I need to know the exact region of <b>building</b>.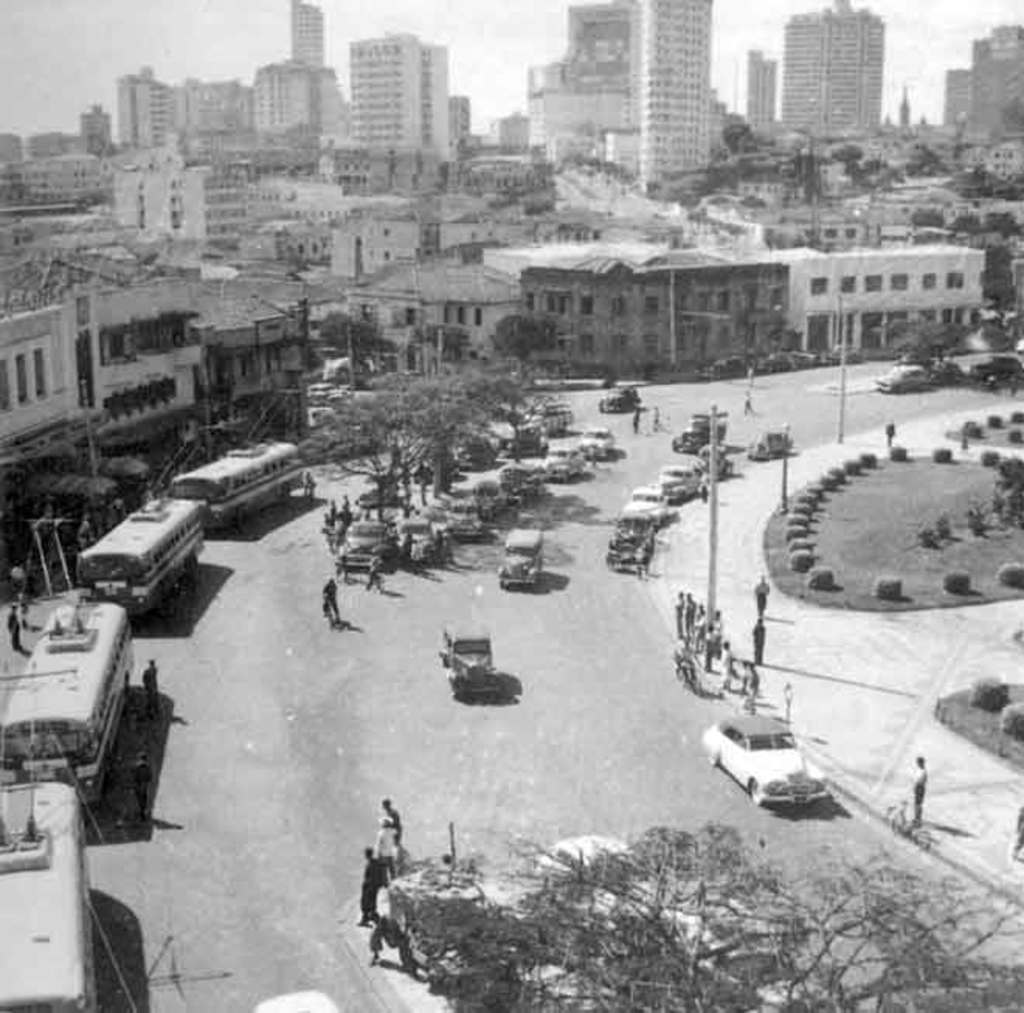
Region: <bbox>326, 199, 433, 281</bbox>.
